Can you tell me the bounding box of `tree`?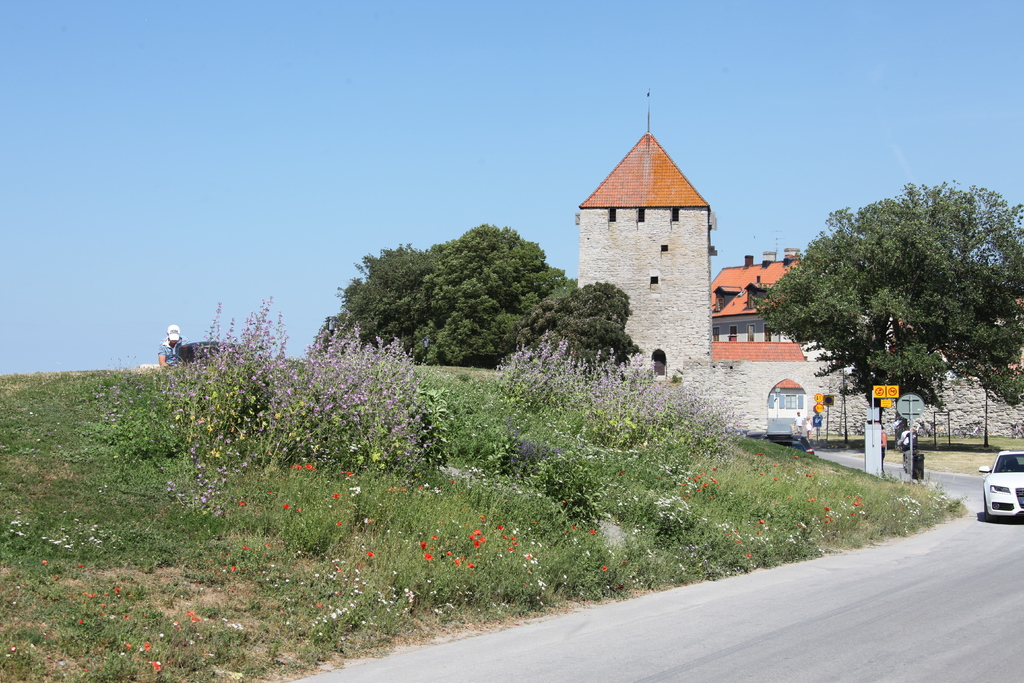
pyautogui.locateOnScreen(515, 279, 639, 357).
